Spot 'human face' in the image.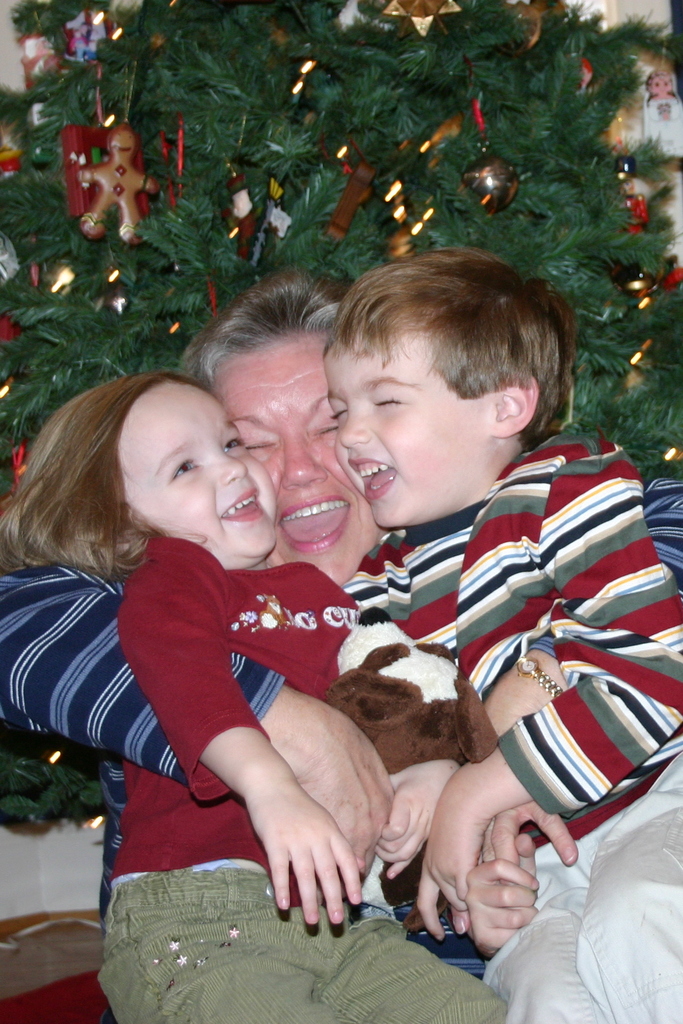
'human face' found at region(331, 321, 511, 540).
